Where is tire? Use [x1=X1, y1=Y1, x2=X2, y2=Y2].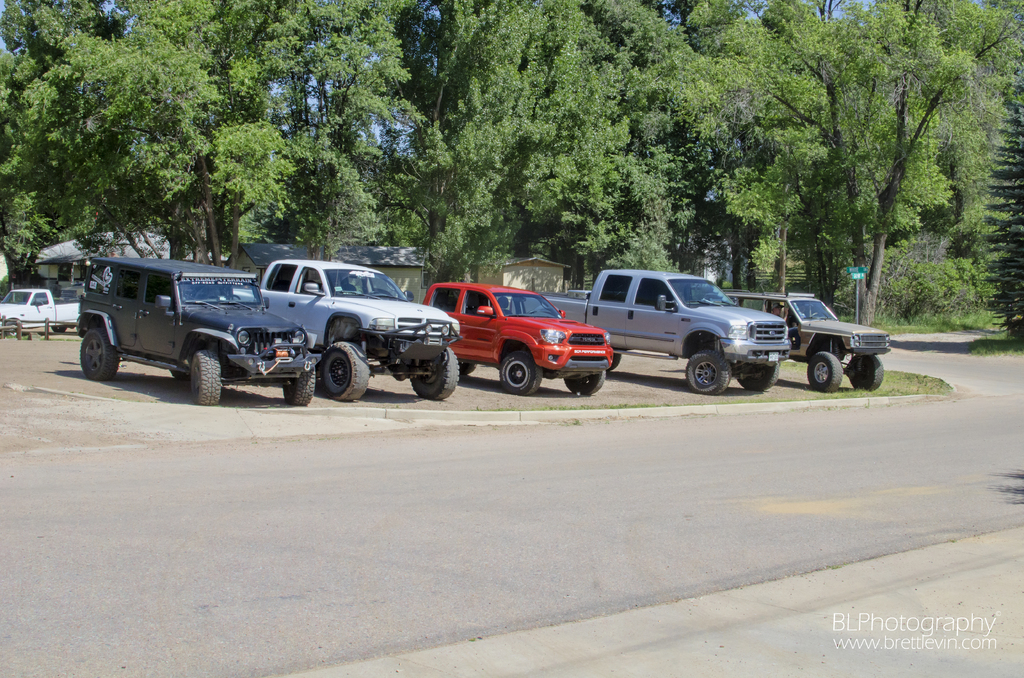
[x1=503, y1=351, x2=543, y2=396].
